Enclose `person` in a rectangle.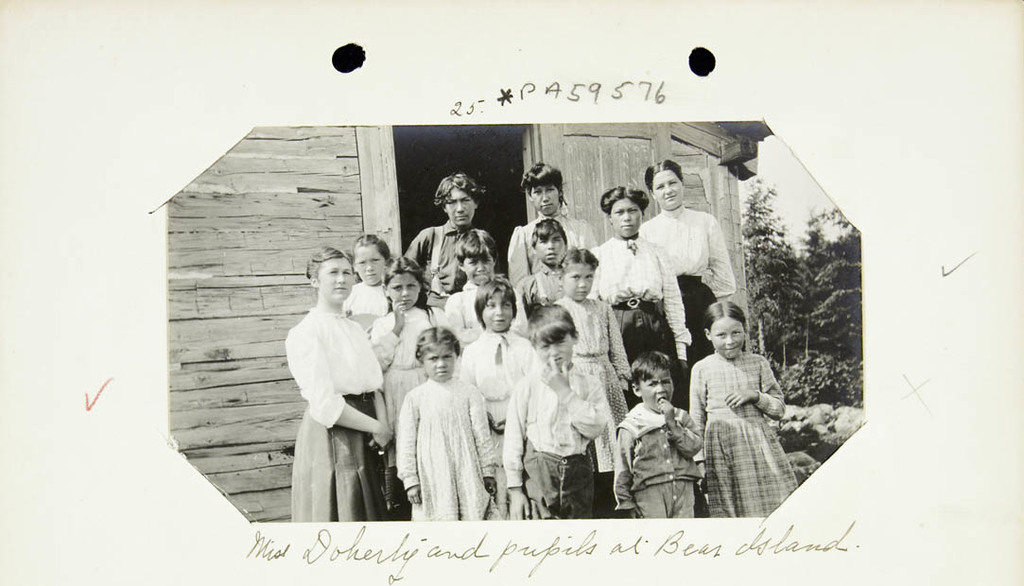
box(633, 146, 766, 335).
